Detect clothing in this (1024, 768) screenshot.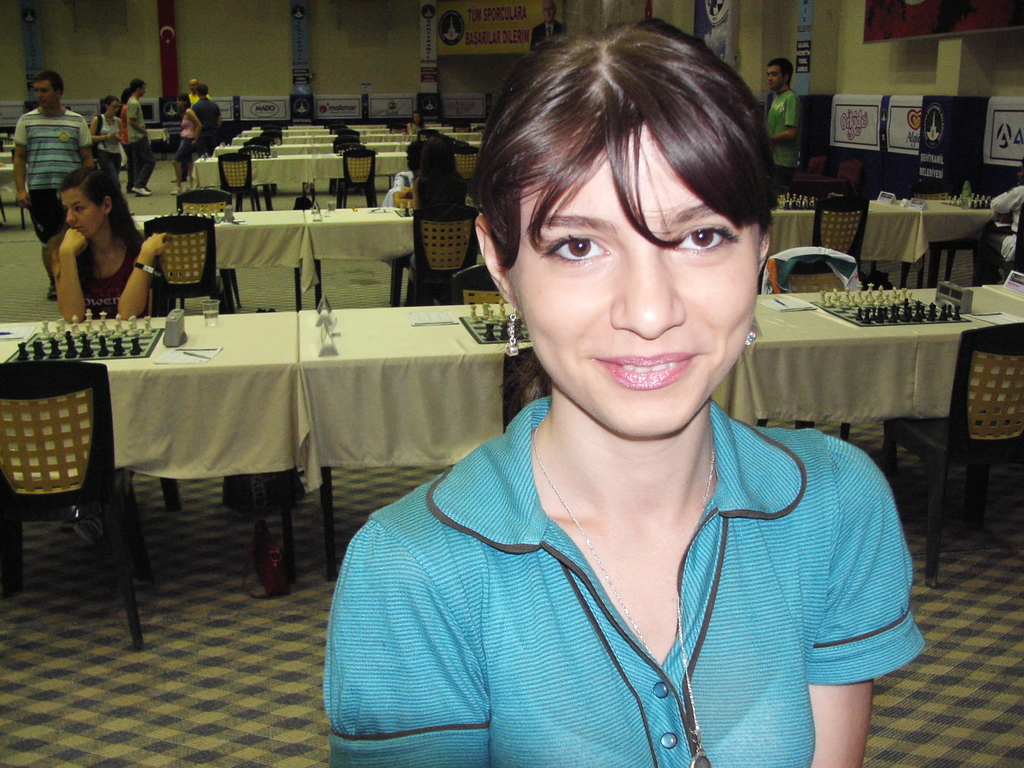
Detection: {"x1": 40, "y1": 225, "x2": 156, "y2": 315}.
